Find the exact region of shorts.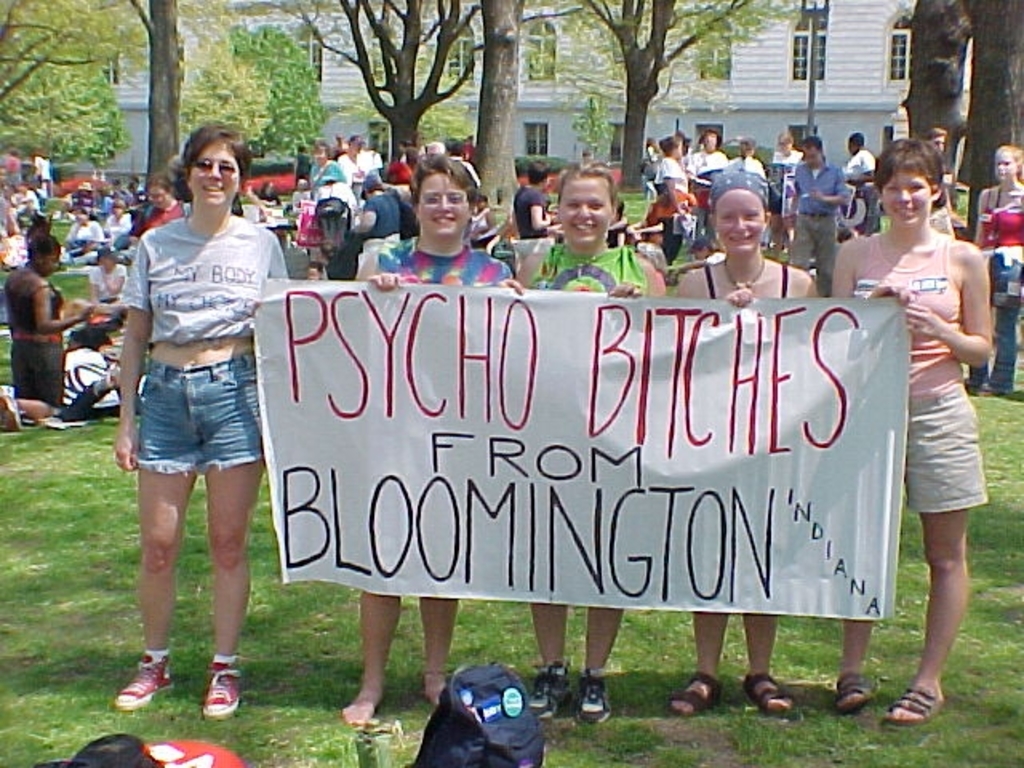
Exact region: (10, 339, 61, 403).
